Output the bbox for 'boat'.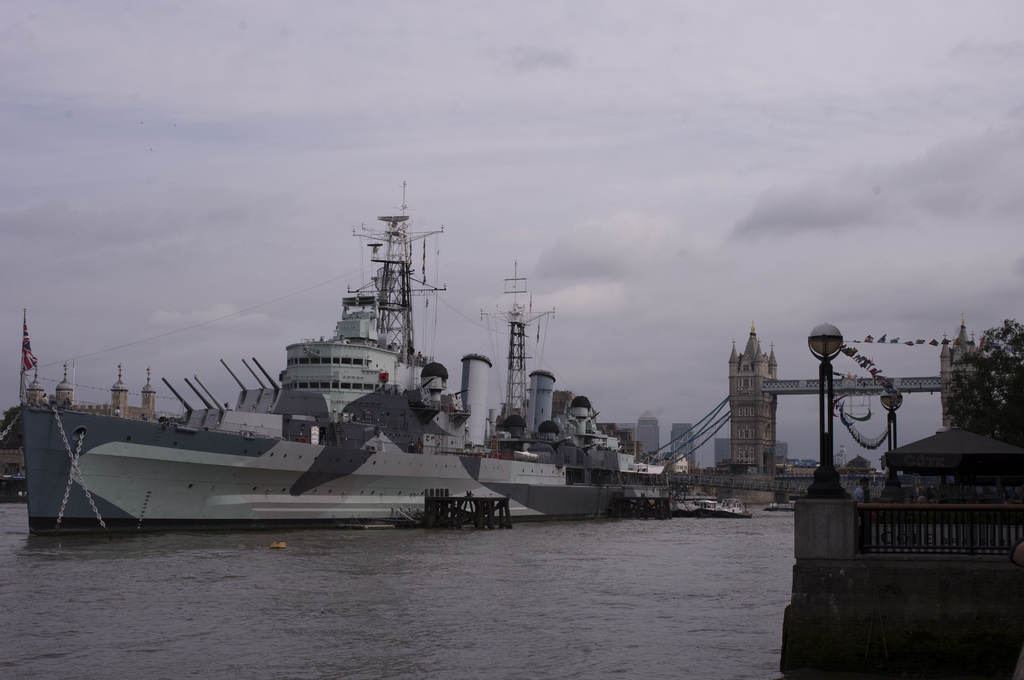
<bbox>17, 206, 760, 533</bbox>.
